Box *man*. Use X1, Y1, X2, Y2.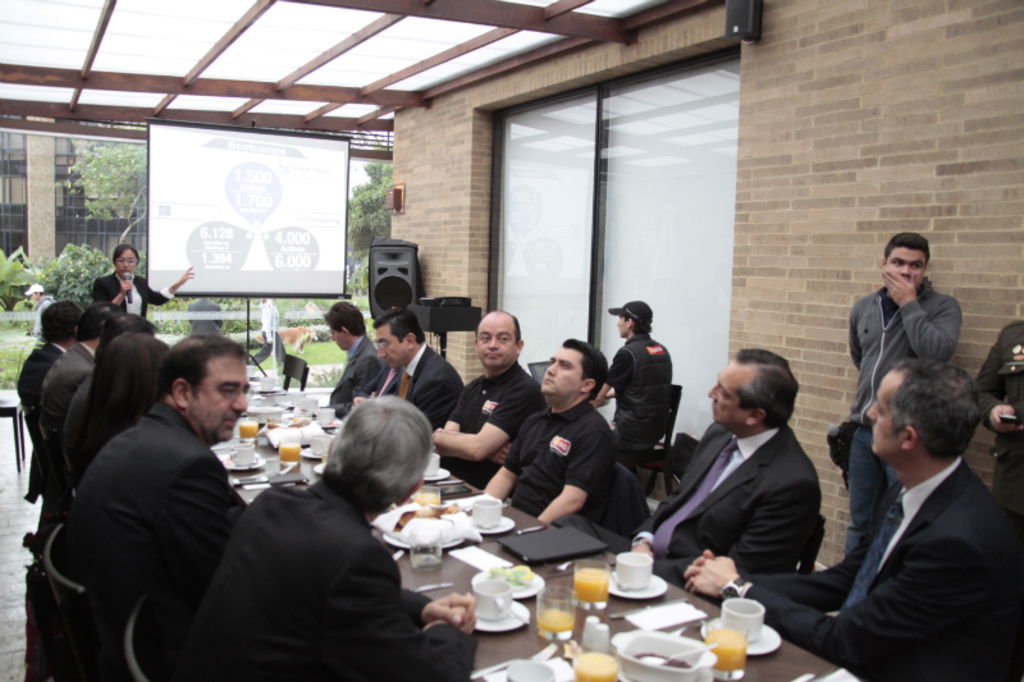
480, 335, 620, 531.
